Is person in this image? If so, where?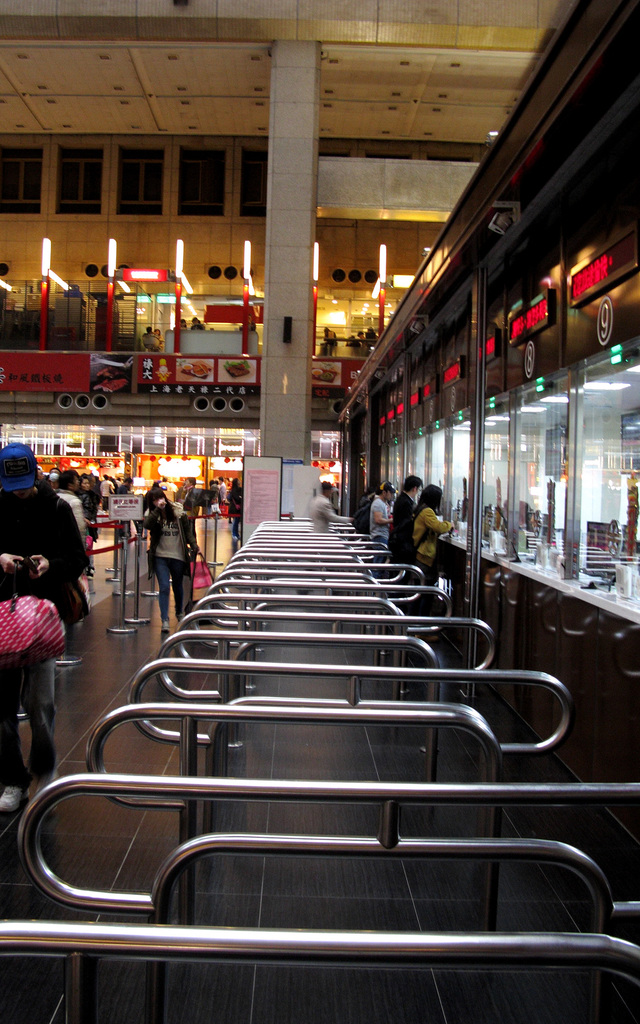
Yes, at (left=410, top=484, right=454, bottom=615).
